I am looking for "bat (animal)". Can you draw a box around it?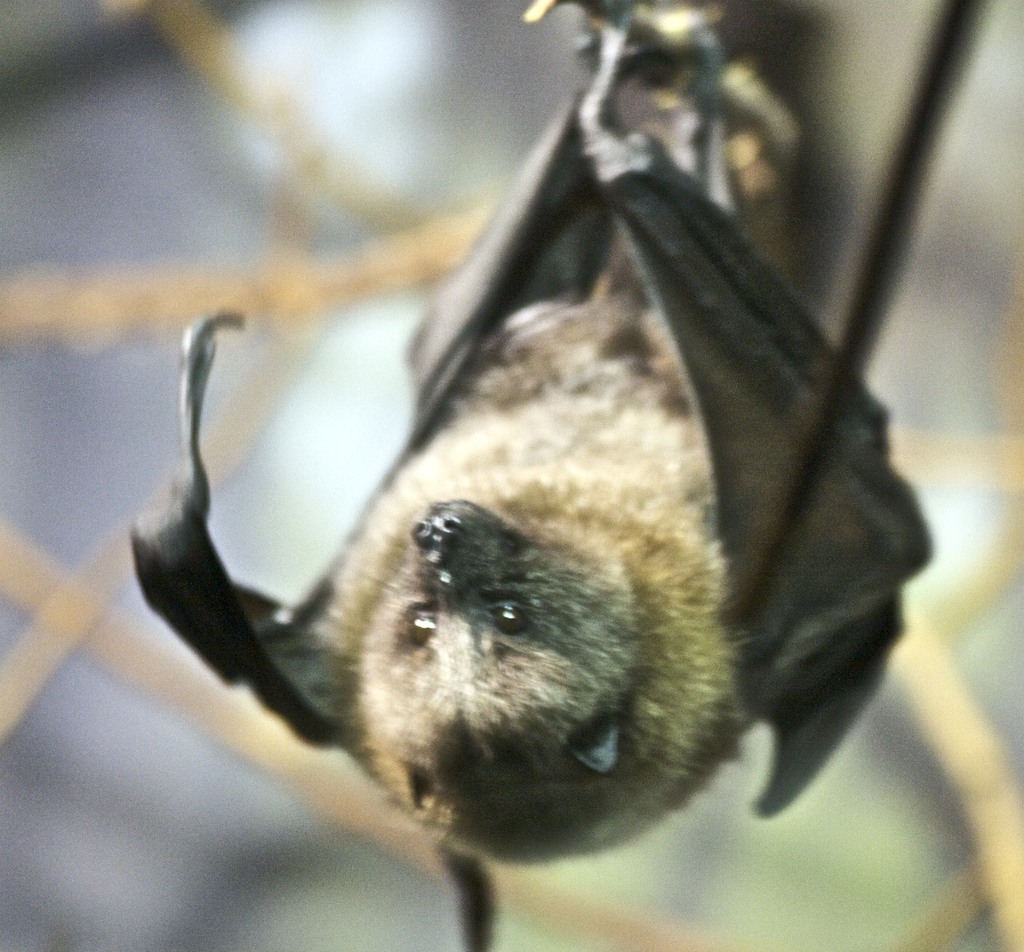
Sure, the bounding box is <box>125,0,1004,951</box>.
